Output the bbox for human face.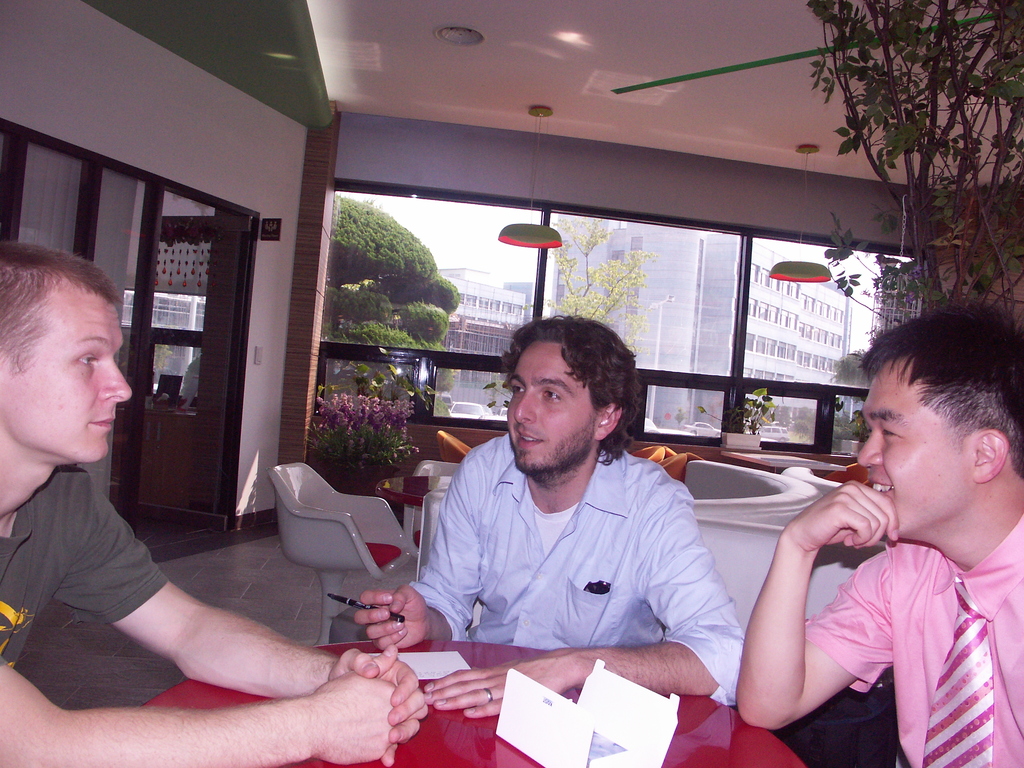
(left=855, top=354, right=978, bottom=541).
